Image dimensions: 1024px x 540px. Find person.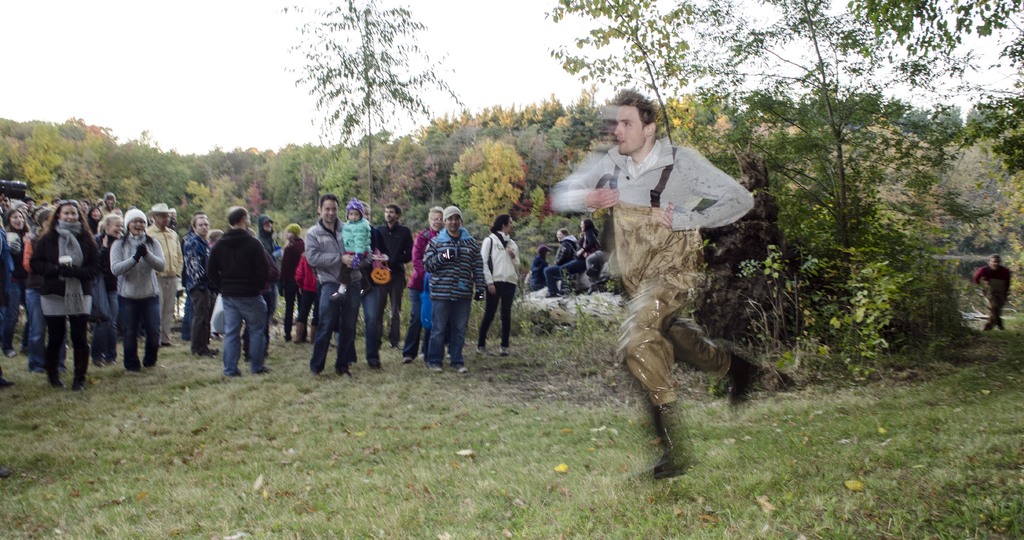
[x1=540, y1=95, x2=797, y2=479].
